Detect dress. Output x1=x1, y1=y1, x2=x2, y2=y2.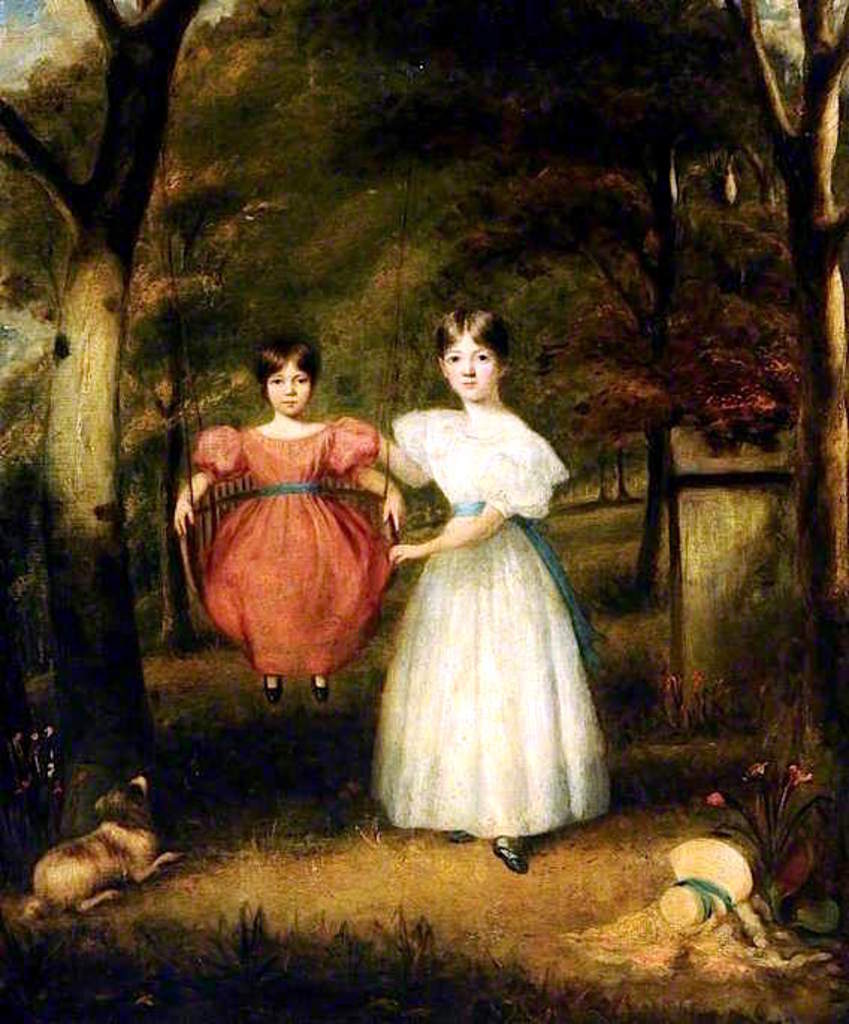
x1=368, y1=407, x2=610, y2=840.
